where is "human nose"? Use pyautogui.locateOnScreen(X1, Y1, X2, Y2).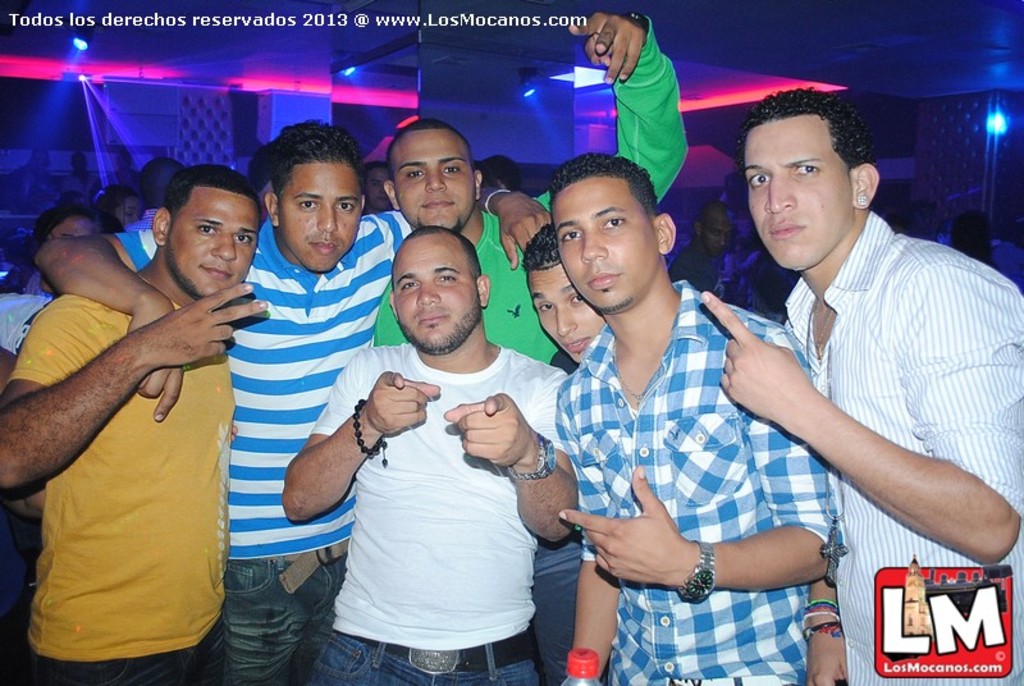
pyautogui.locateOnScreen(209, 233, 241, 266).
